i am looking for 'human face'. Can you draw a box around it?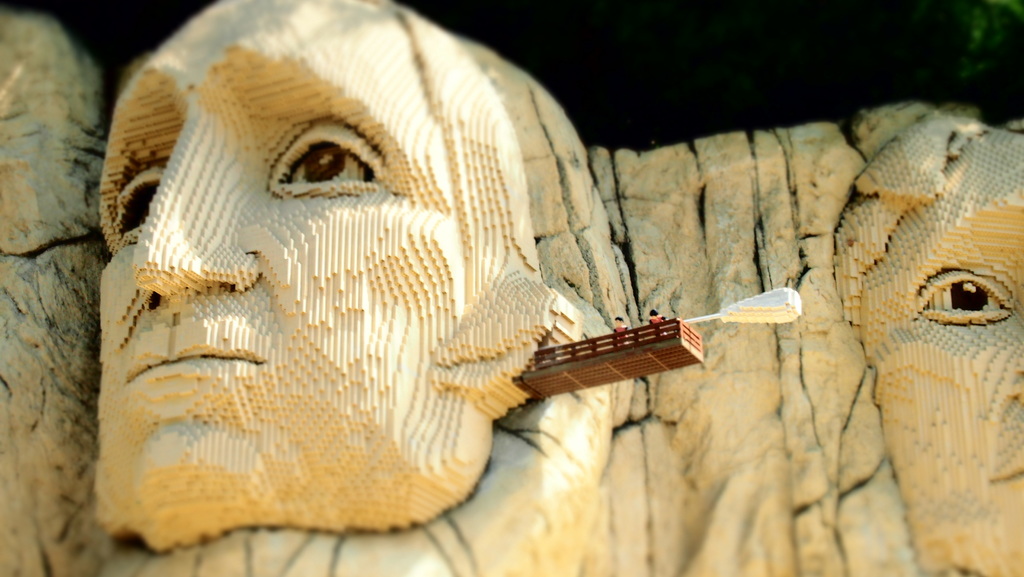
Sure, the bounding box is {"left": 93, "top": 0, "right": 438, "bottom": 505}.
